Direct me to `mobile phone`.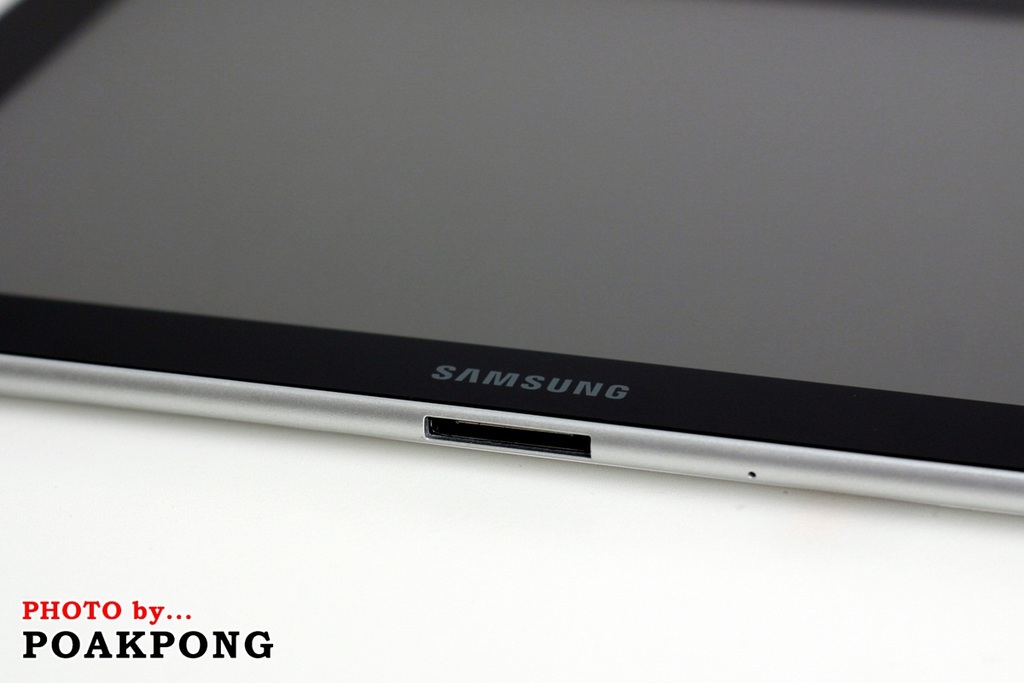
Direction: [x1=0, y1=0, x2=1023, y2=513].
